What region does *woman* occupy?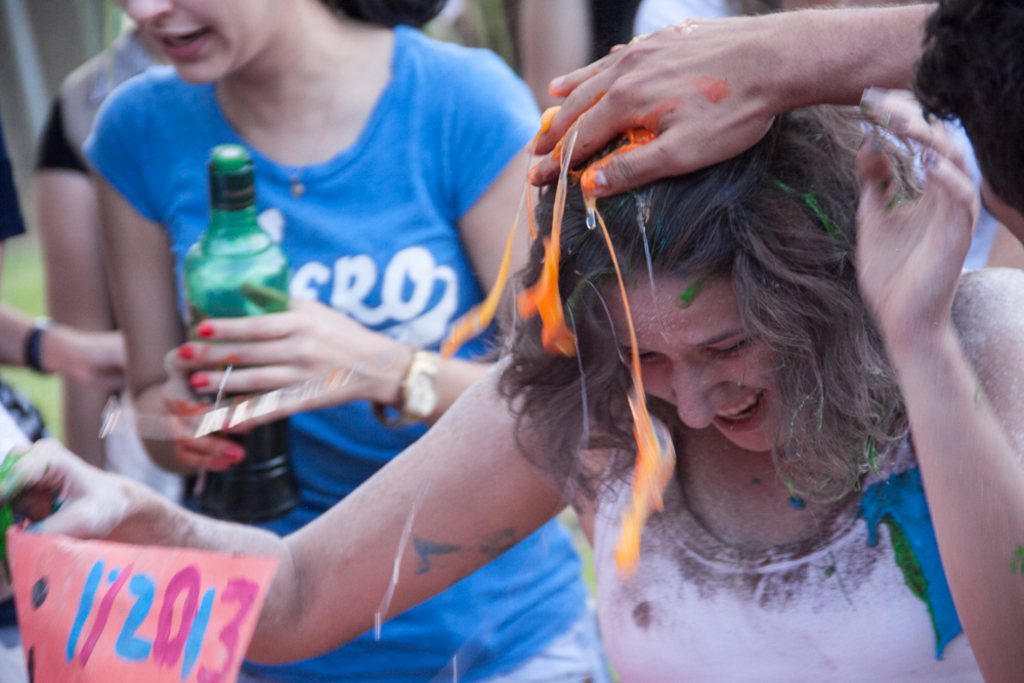
box(0, 104, 1023, 682).
